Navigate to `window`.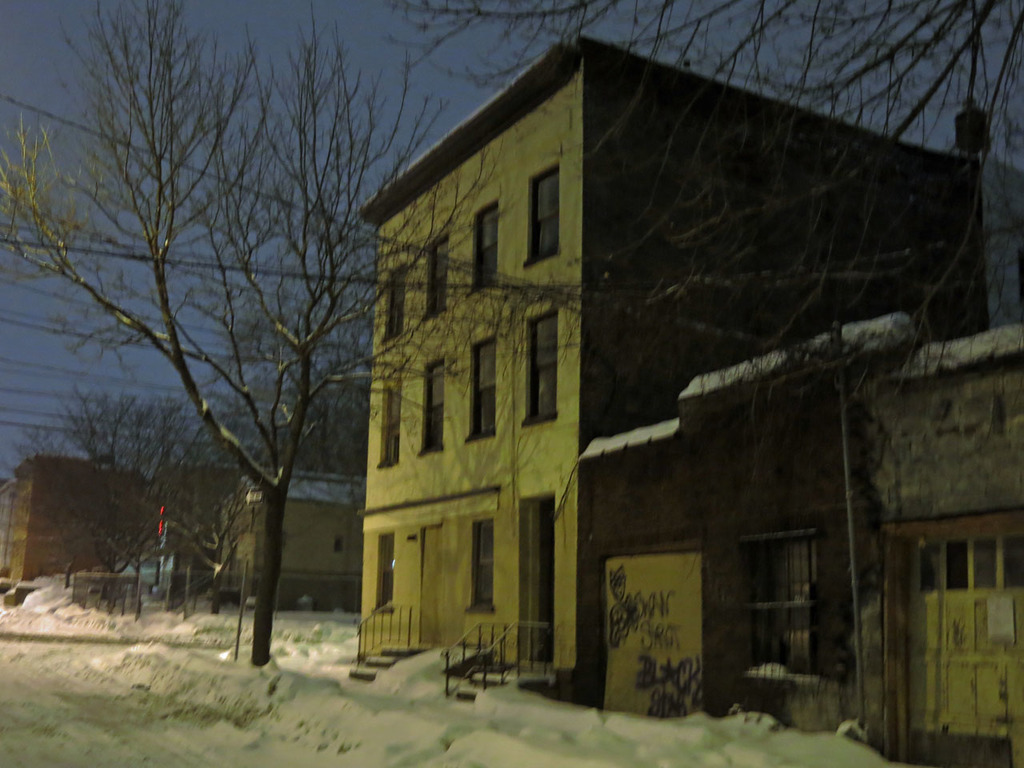
Navigation target: detection(459, 514, 505, 622).
